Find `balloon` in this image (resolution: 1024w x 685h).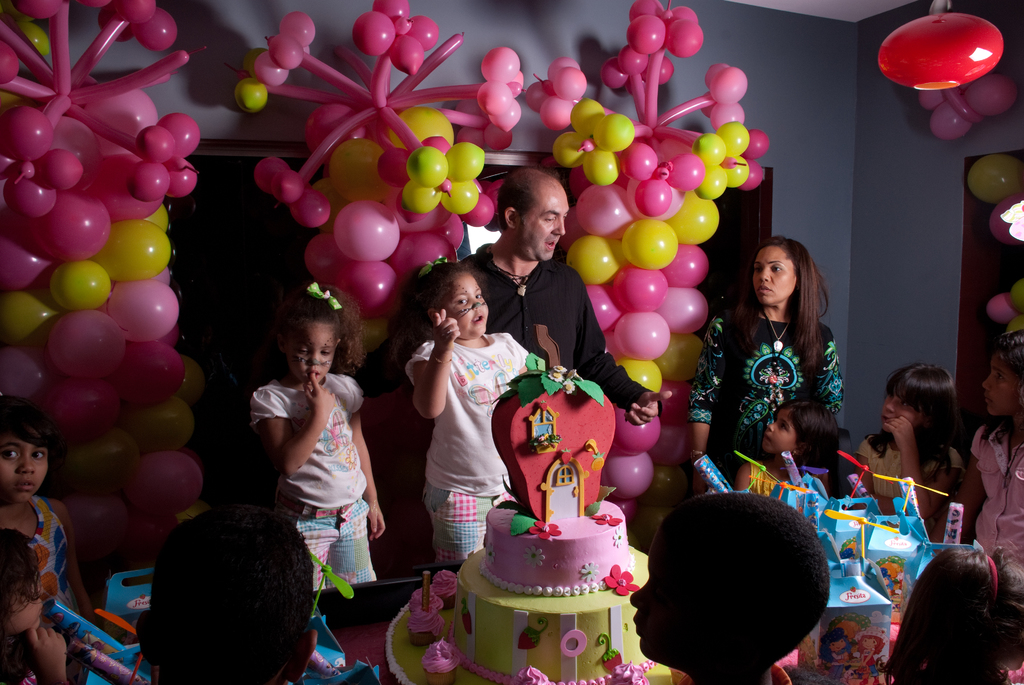
x1=459, y1=125, x2=485, y2=148.
